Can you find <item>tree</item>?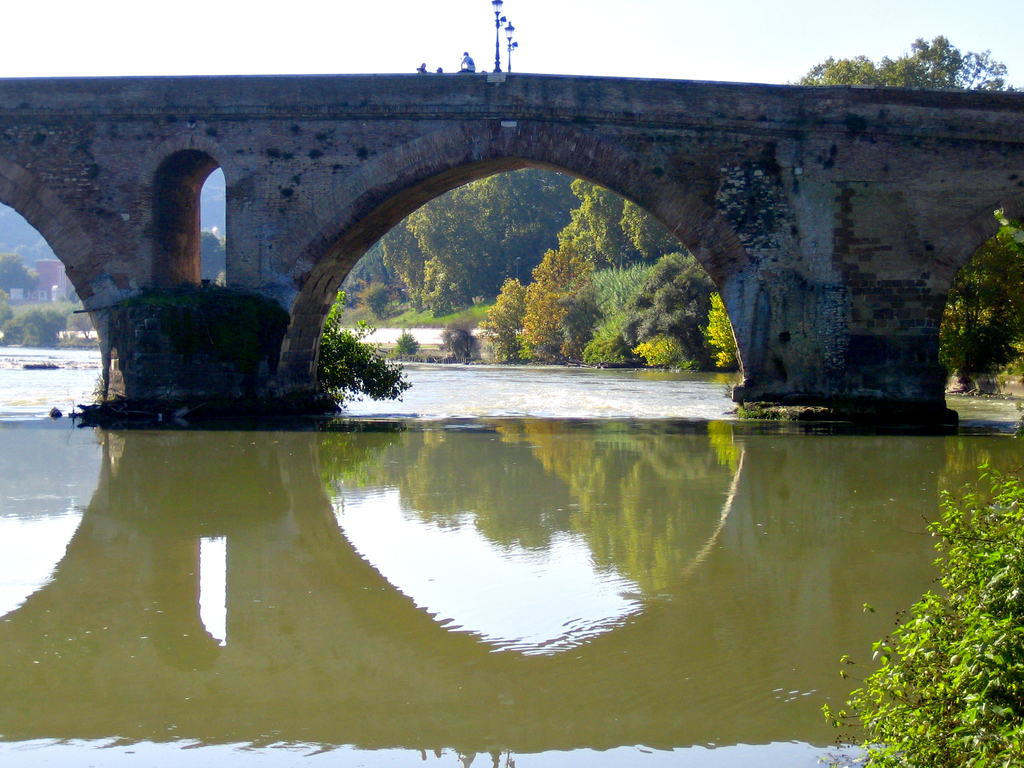
Yes, bounding box: (left=544, top=184, right=654, bottom=350).
